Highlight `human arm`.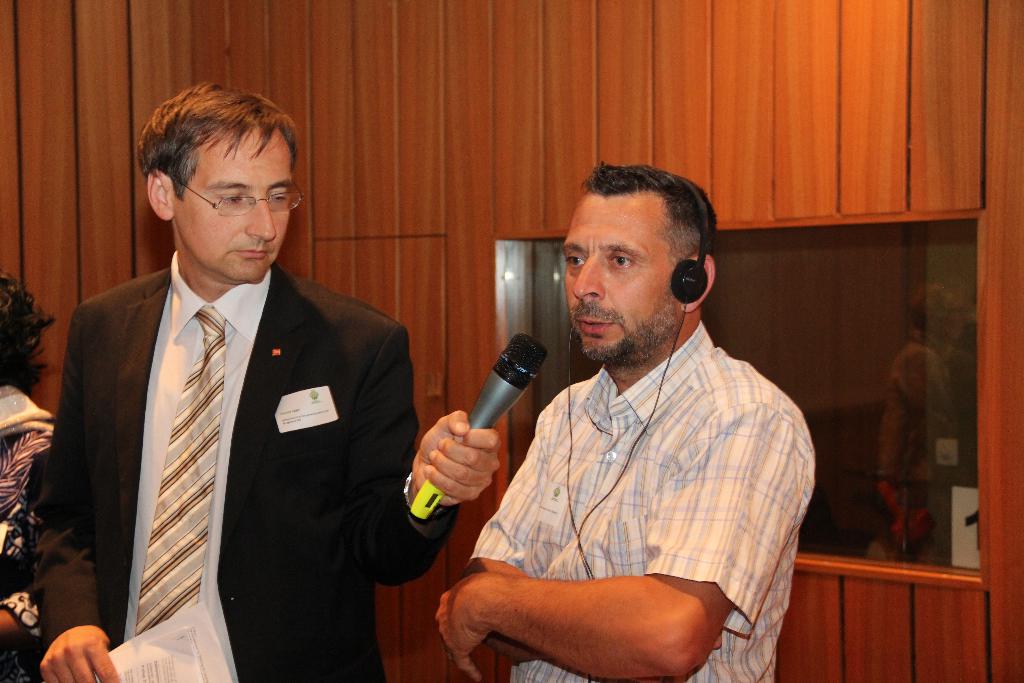
Highlighted region: <bbox>362, 322, 500, 589</bbox>.
